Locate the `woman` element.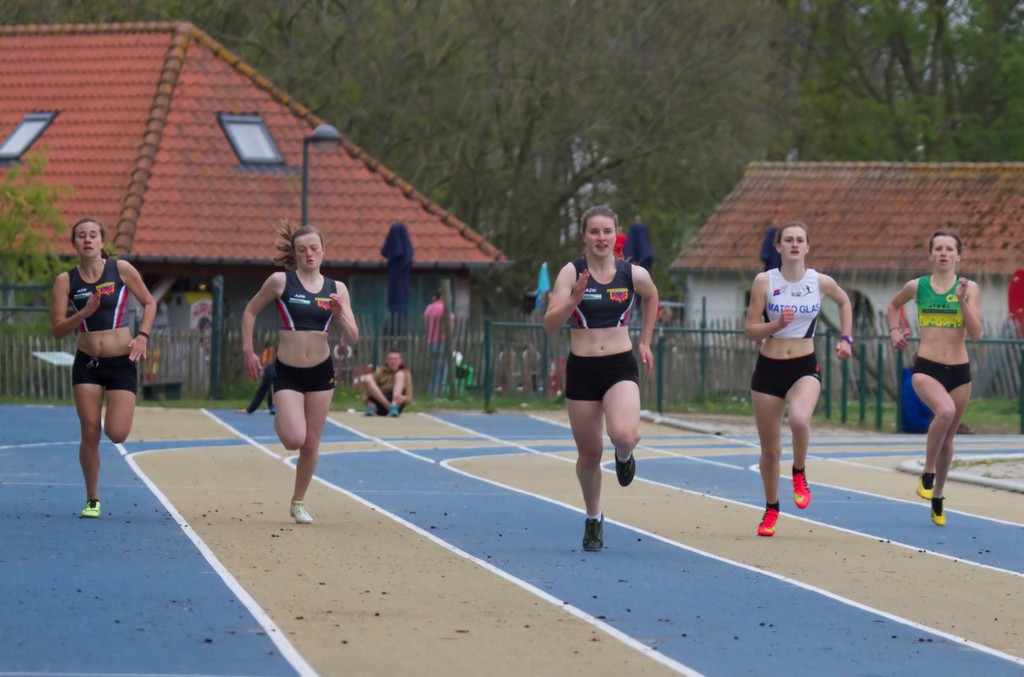
Element bbox: [left=234, top=231, right=342, bottom=519].
